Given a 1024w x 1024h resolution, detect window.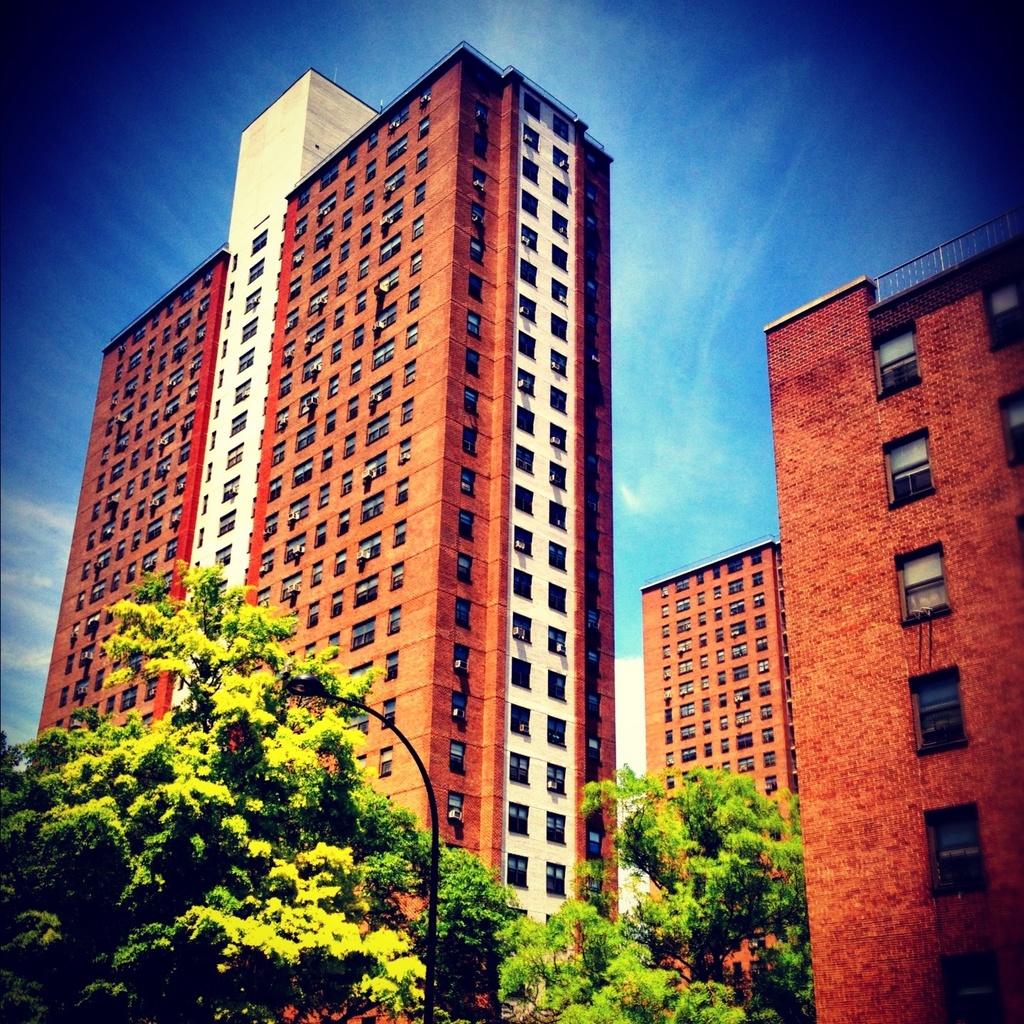
box(326, 408, 333, 431).
